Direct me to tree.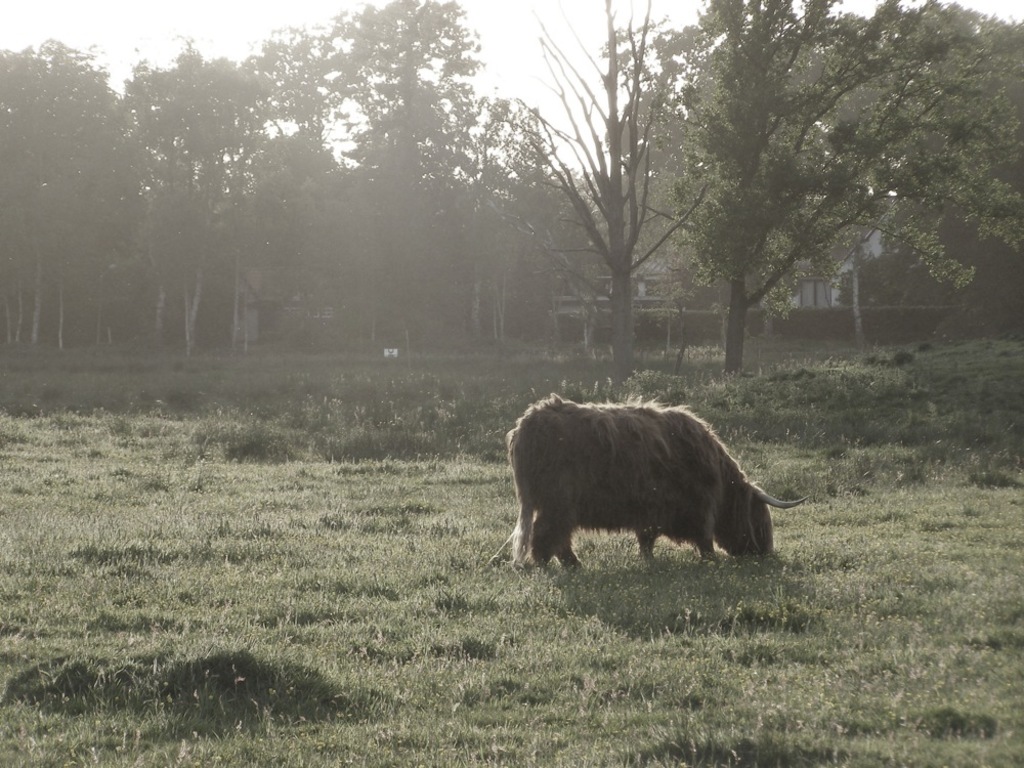
Direction: x1=492 y1=0 x2=705 y2=373.
